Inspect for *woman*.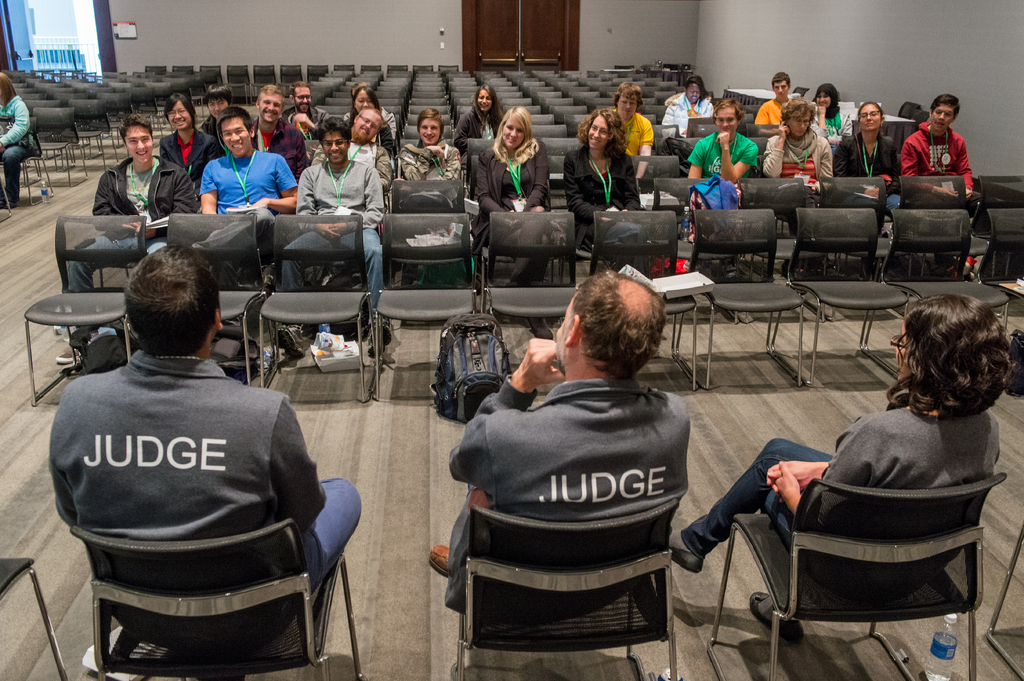
Inspection: <box>559,104,652,247</box>.
